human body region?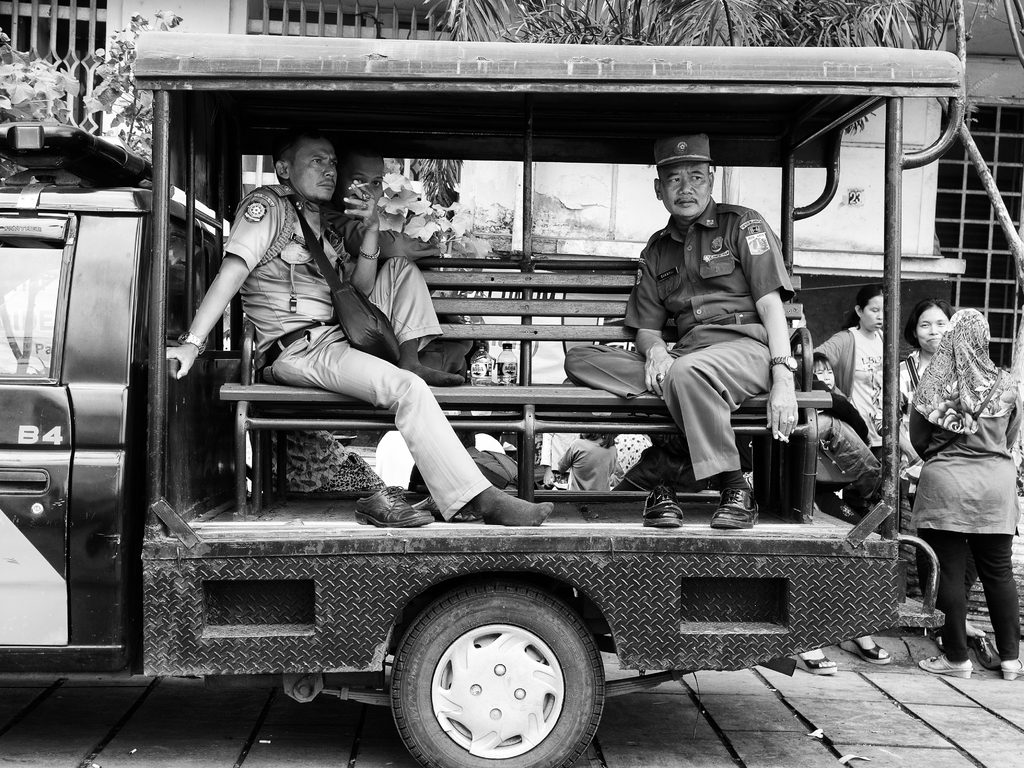
l=810, t=276, r=888, b=527
